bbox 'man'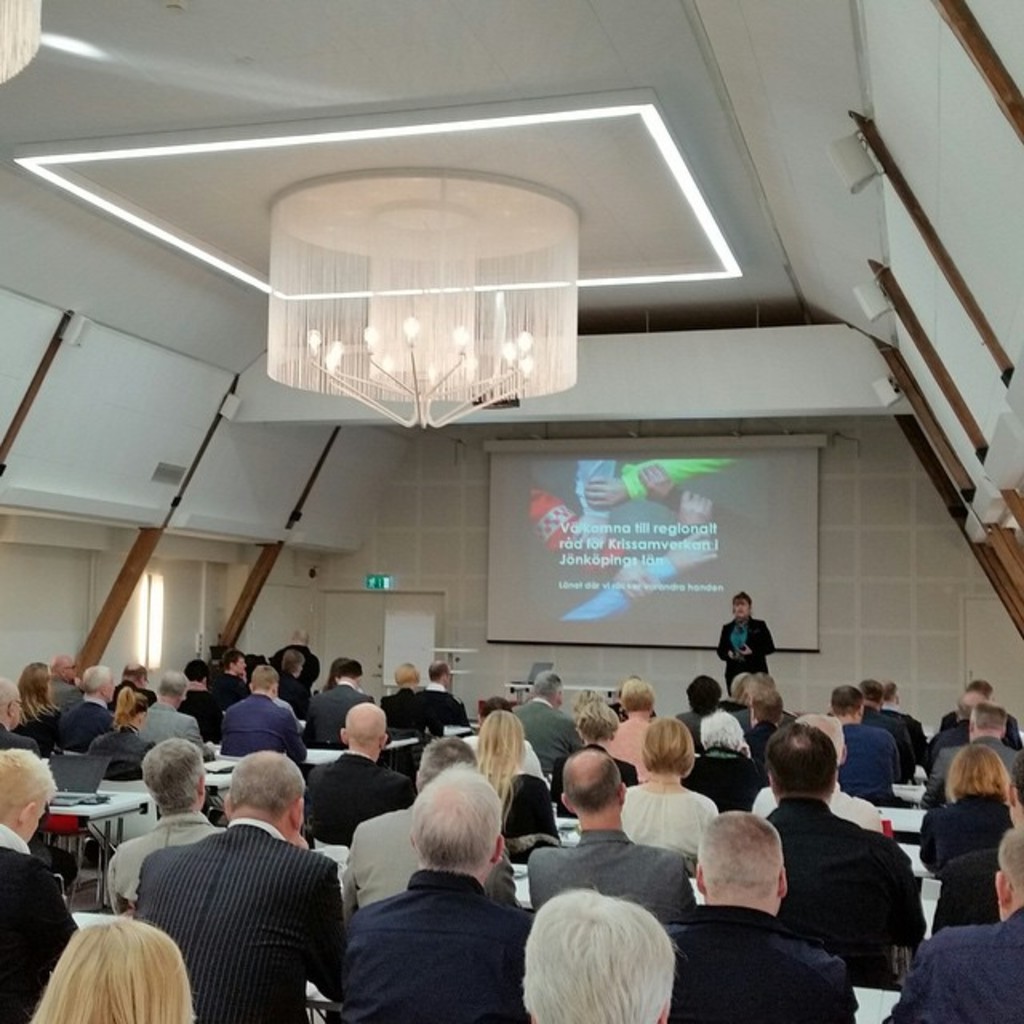
x1=0, y1=677, x2=45, y2=758
